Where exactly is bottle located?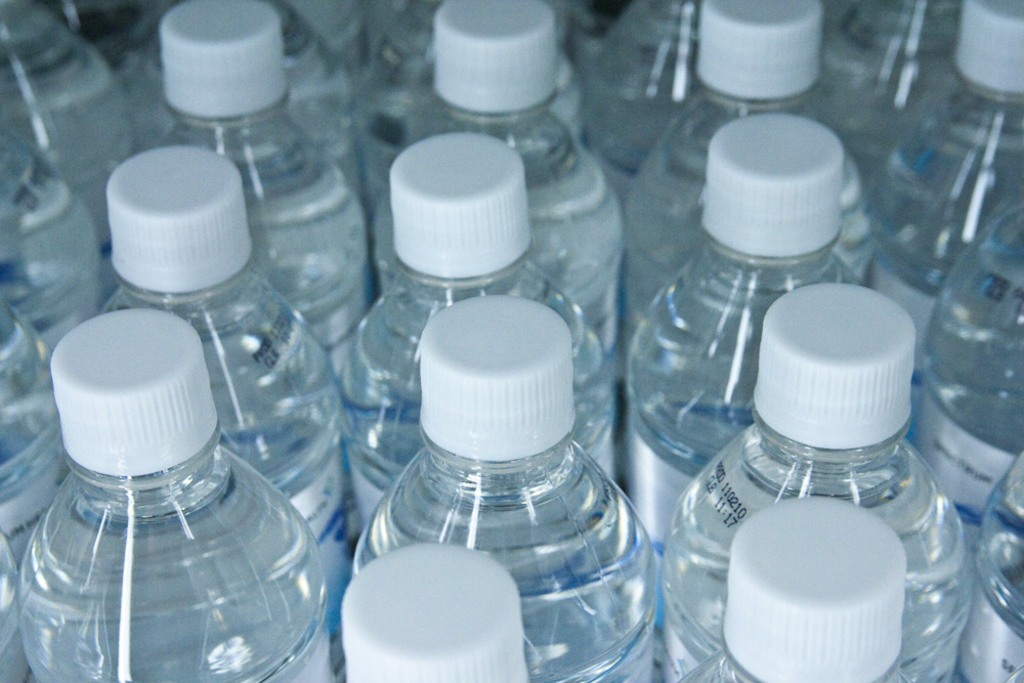
Its bounding box is (344, 547, 544, 682).
